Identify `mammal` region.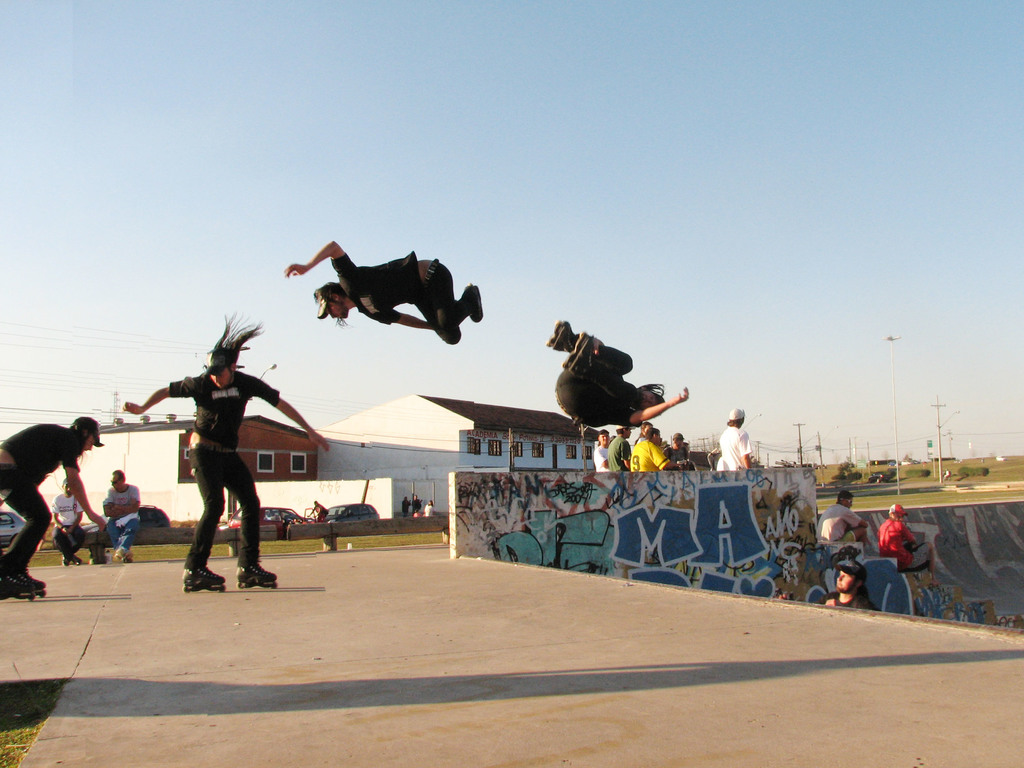
Region: [left=0, top=415, right=107, bottom=590].
